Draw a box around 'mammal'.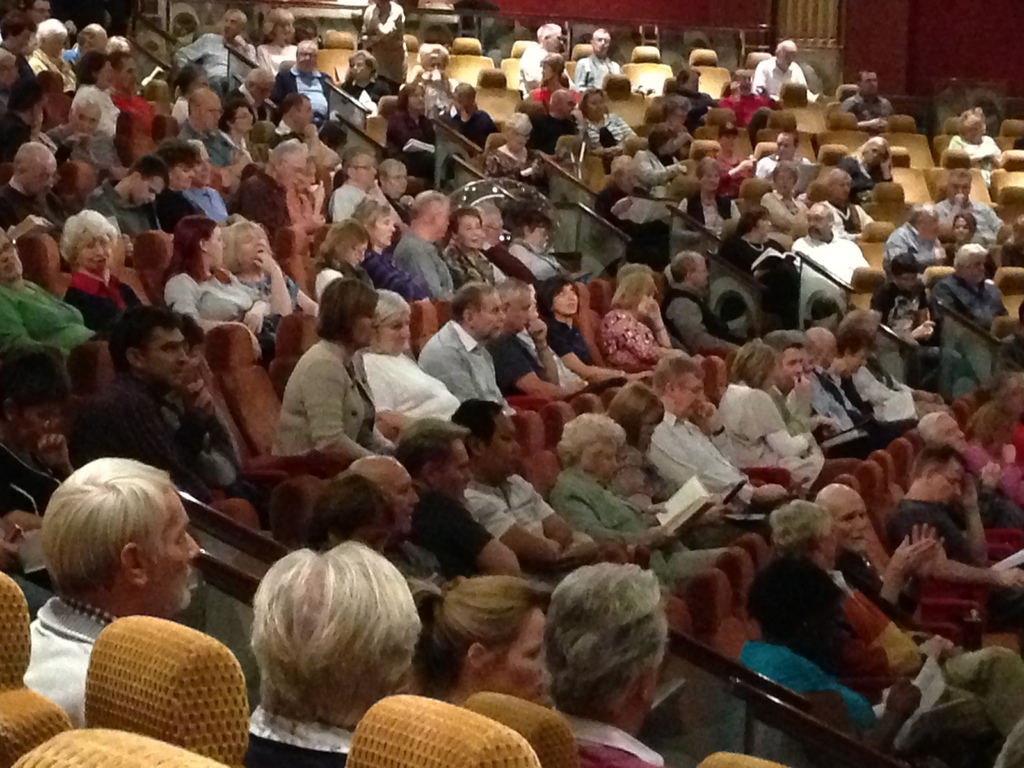
l=329, t=140, r=399, b=223.
